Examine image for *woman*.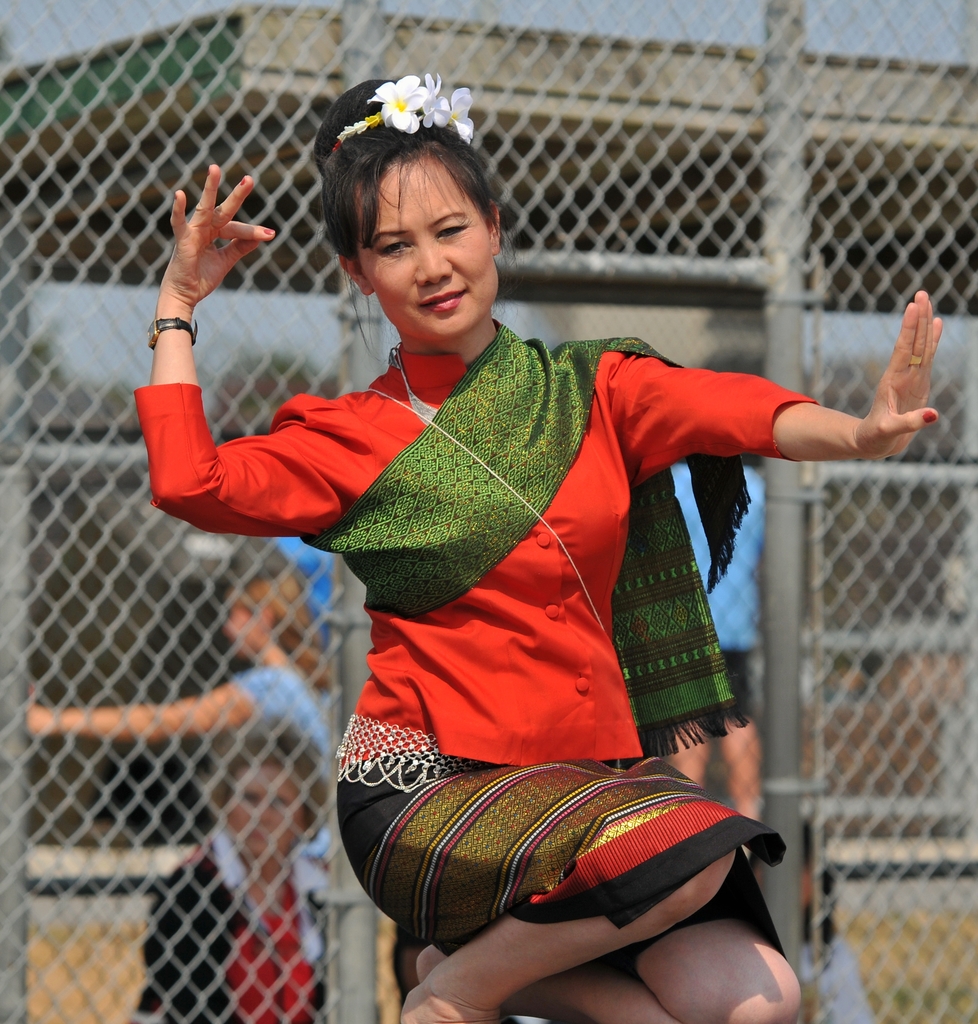
Examination result: locate(20, 563, 358, 932).
